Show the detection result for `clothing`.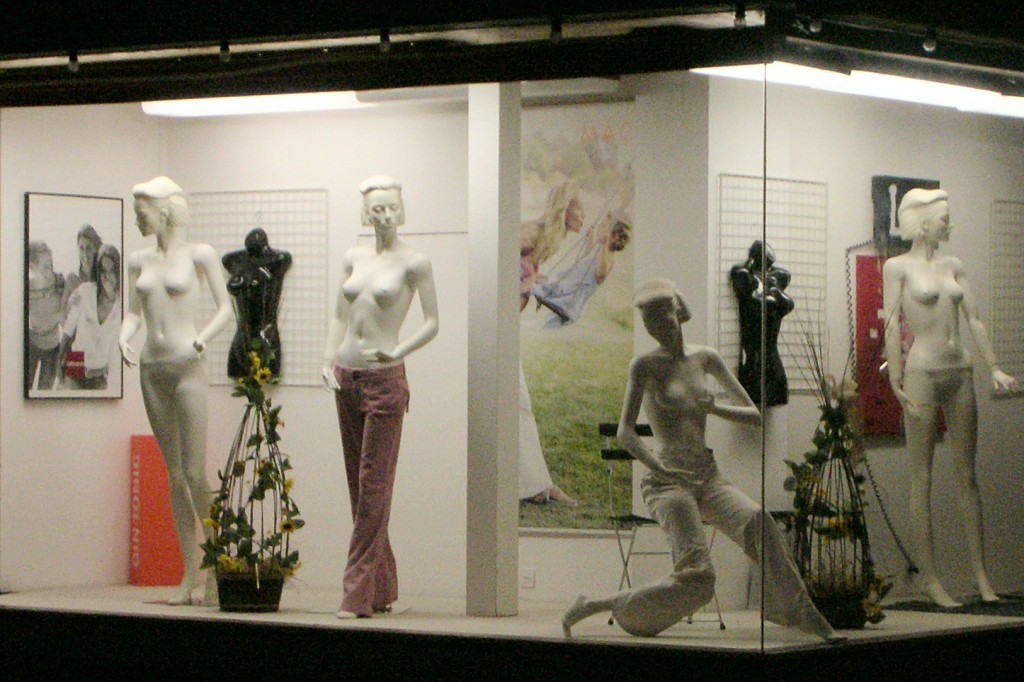
(left=64, top=282, right=128, bottom=386).
